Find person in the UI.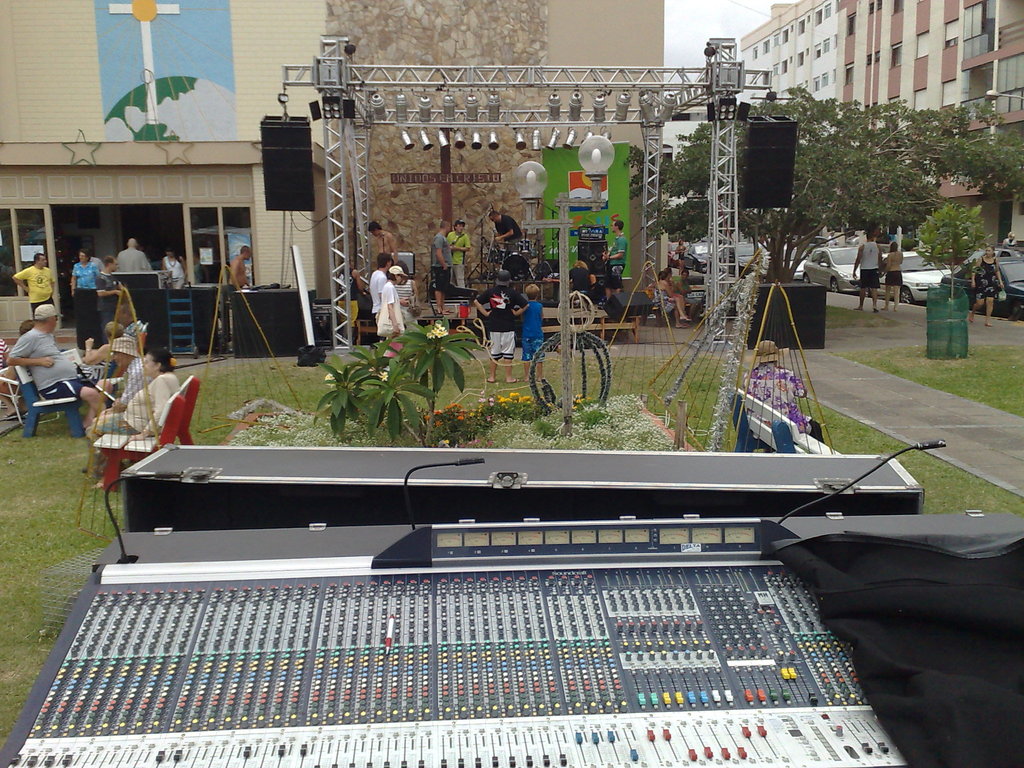
UI element at bbox(20, 317, 31, 338).
